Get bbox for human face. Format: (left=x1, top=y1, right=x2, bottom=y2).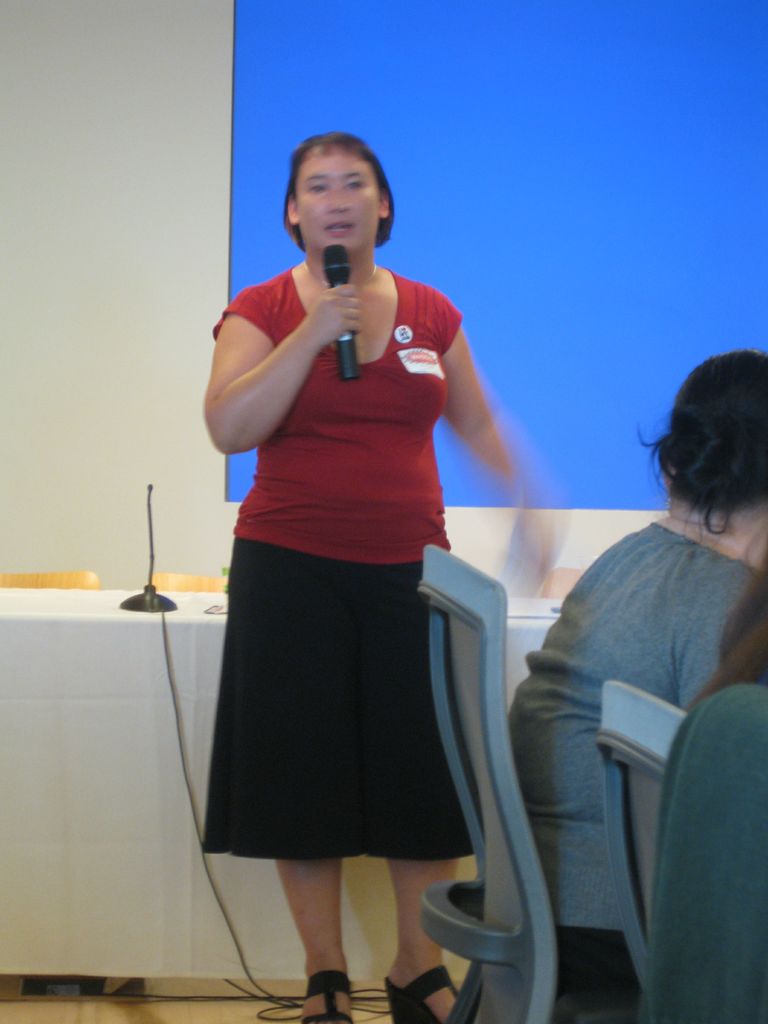
(left=294, top=145, right=381, bottom=253).
